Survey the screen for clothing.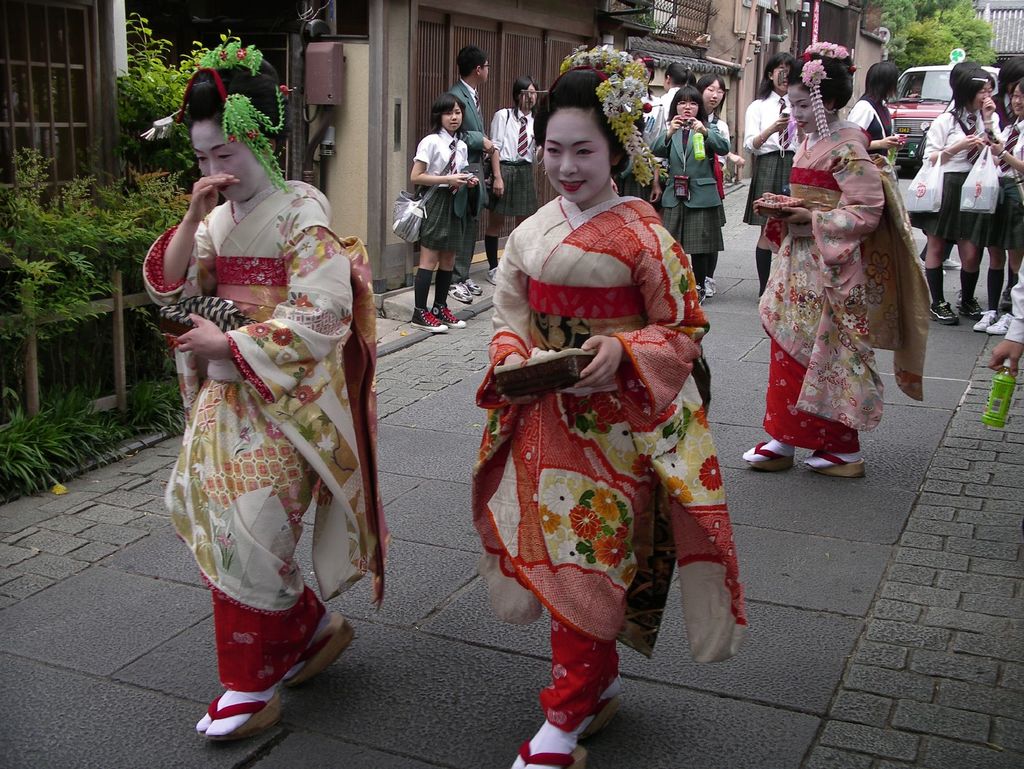
Survey found: l=754, t=120, r=931, b=456.
